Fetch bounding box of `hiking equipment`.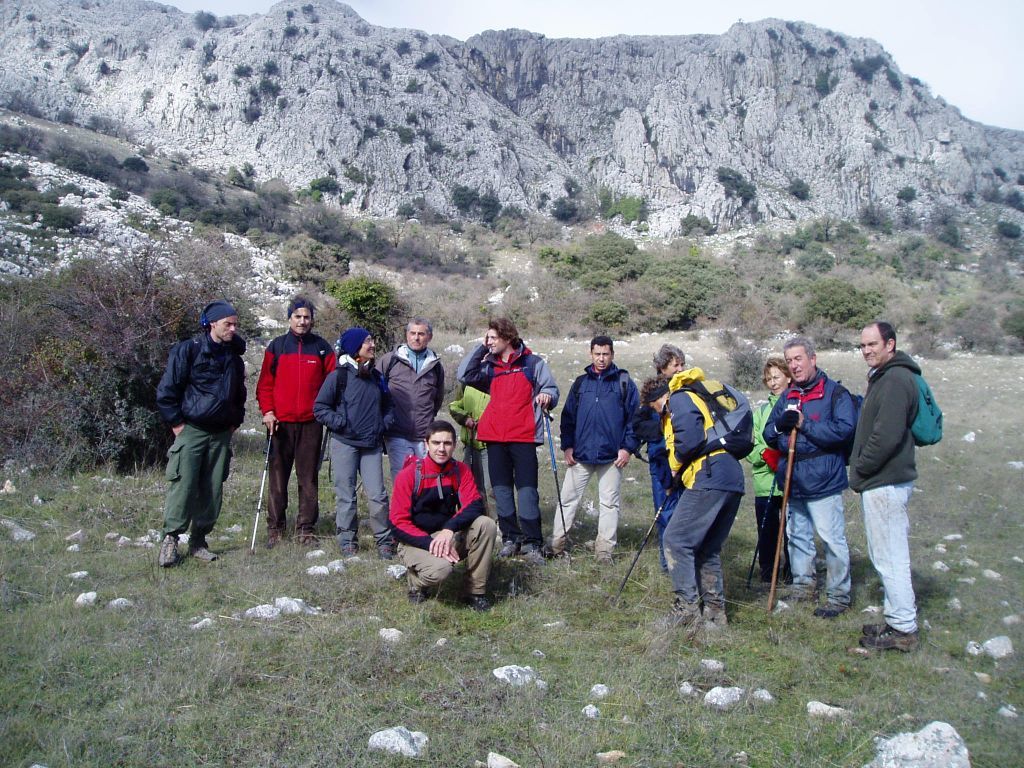
Bbox: 768, 408, 793, 616.
